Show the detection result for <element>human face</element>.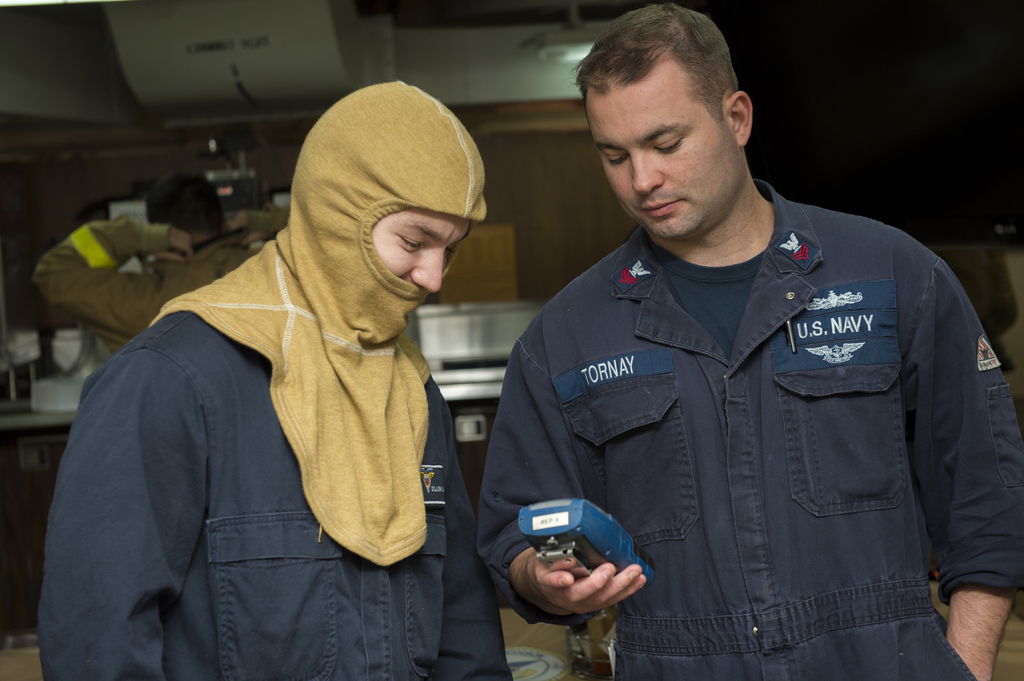
369 199 476 292.
